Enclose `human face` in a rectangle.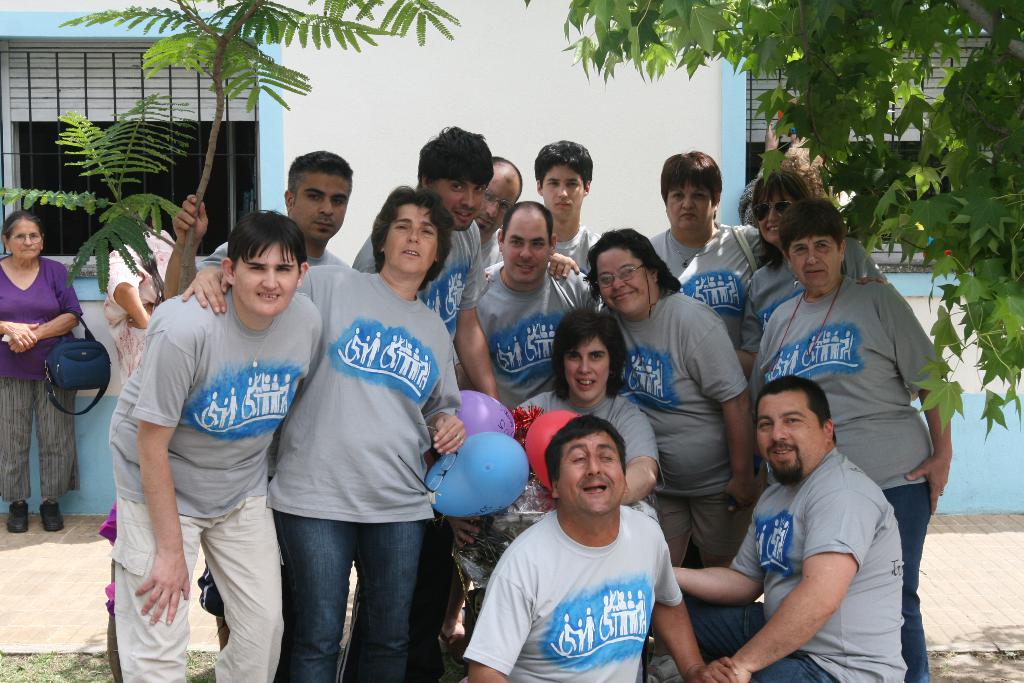
region(662, 183, 715, 233).
